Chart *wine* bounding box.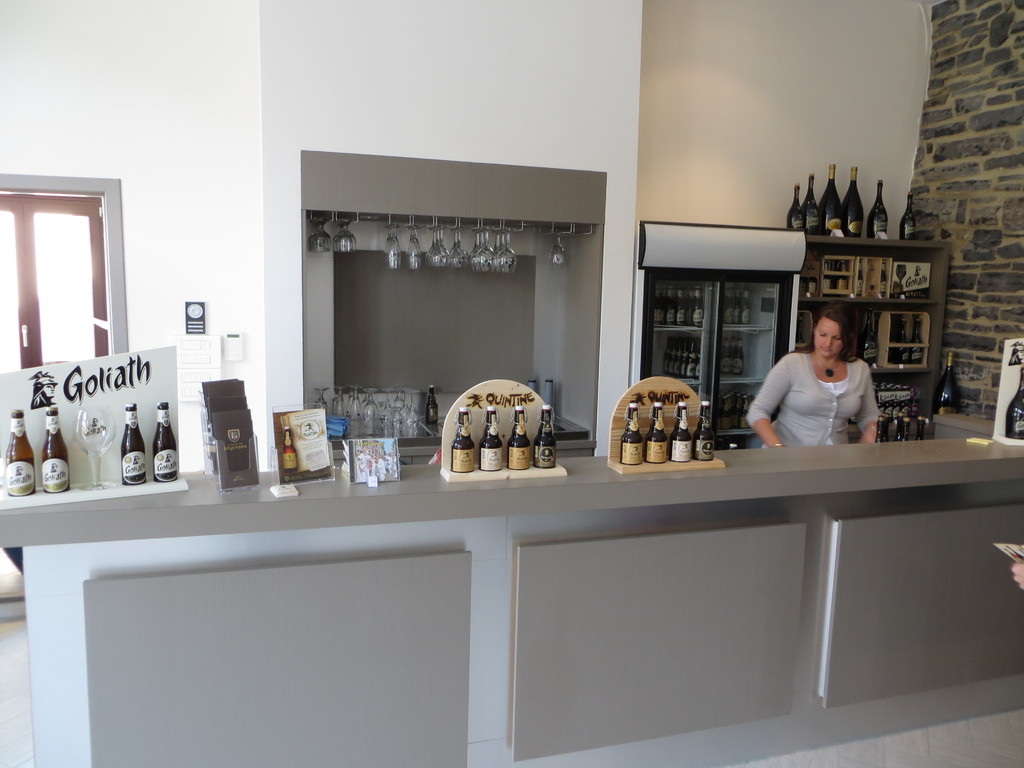
Charted: 911, 316, 925, 359.
